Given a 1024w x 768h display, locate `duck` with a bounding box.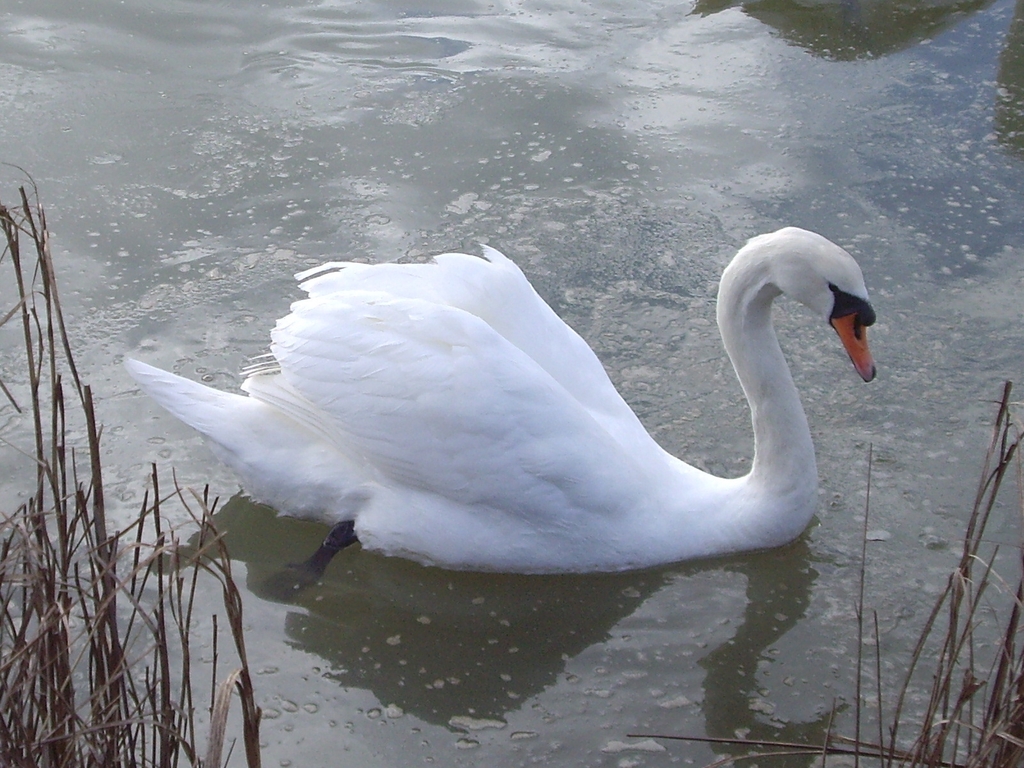
Located: (310, 221, 868, 582).
